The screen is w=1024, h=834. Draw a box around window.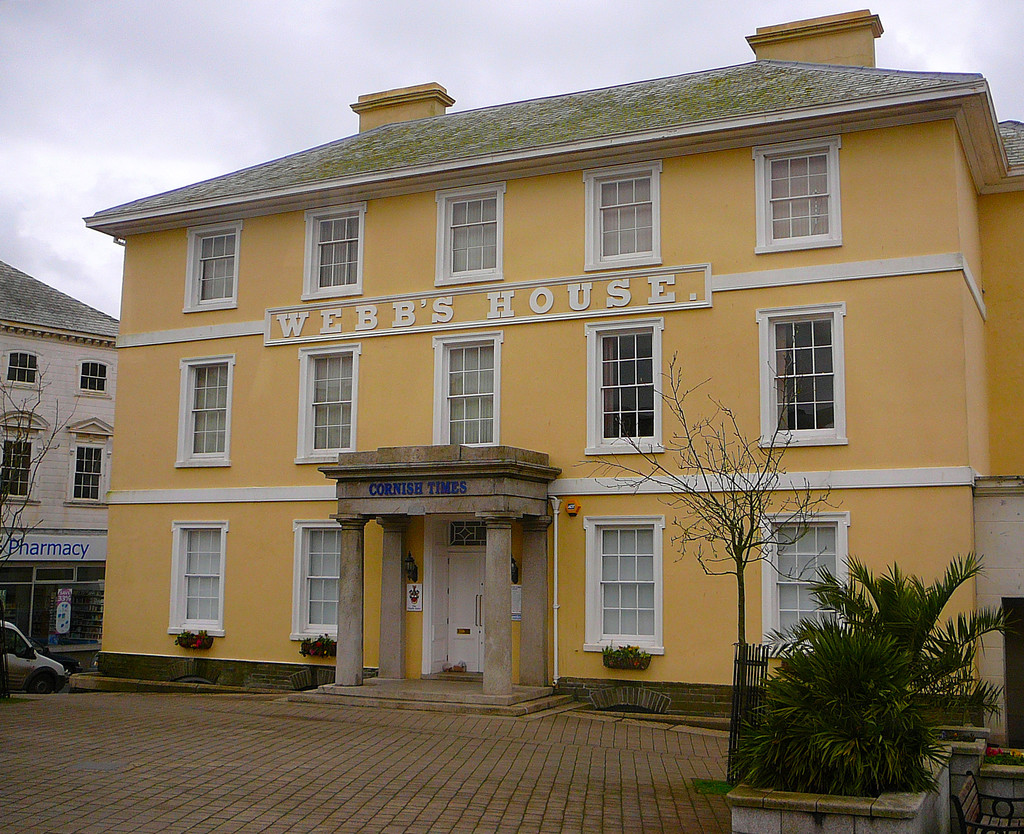
x1=178, y1=219, x2=244, y2=313.
